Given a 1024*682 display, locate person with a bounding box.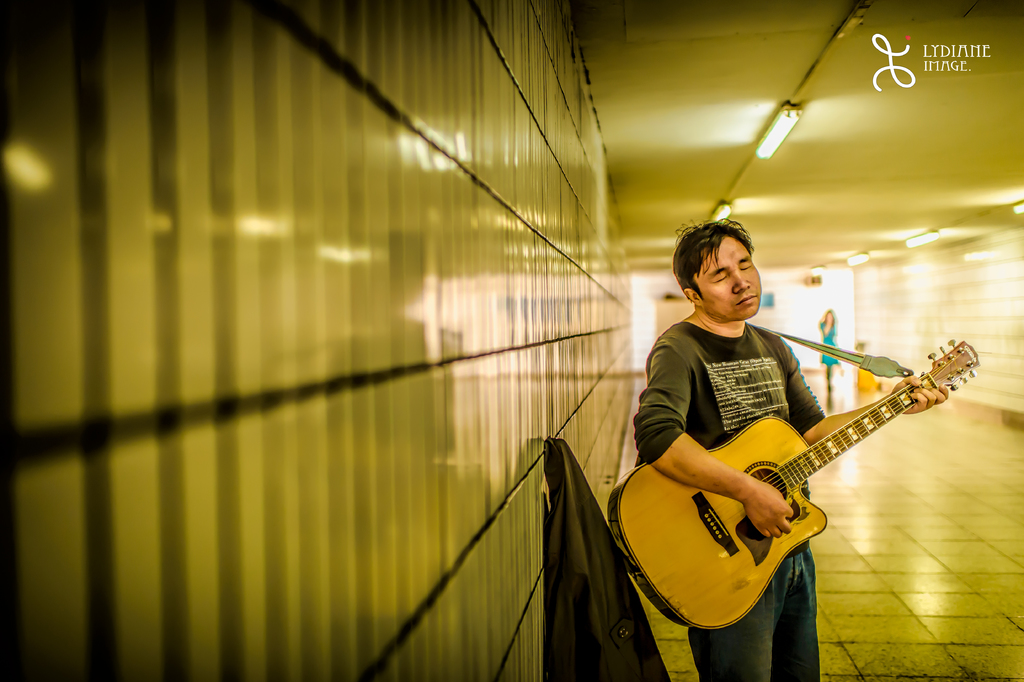
Located: 629 215 949 681.
